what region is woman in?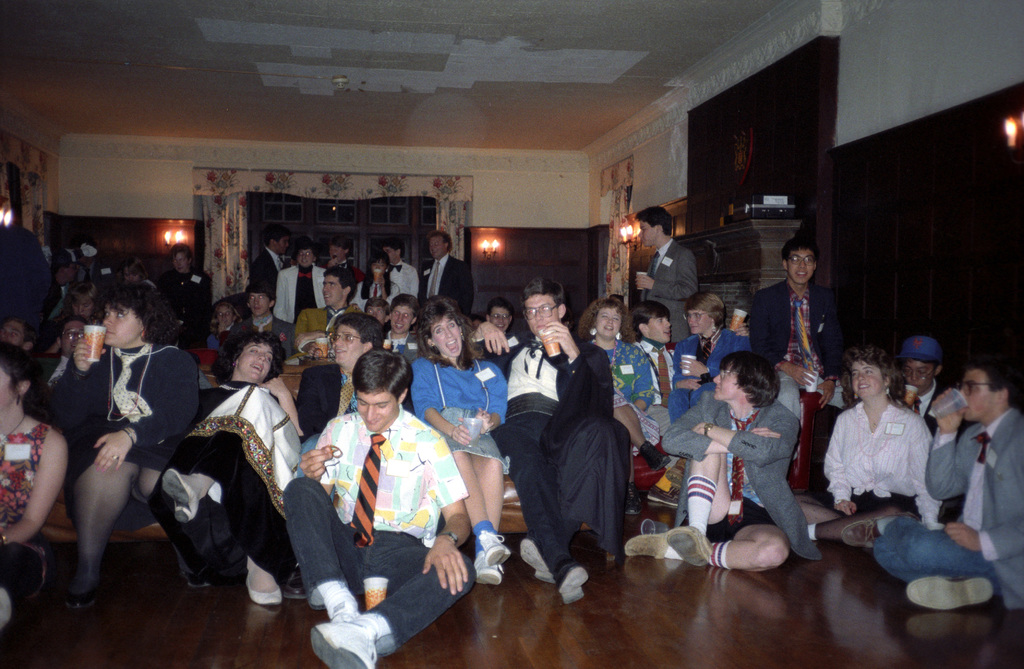
{"left": 351, "top": 250, "right": 401, "bottom": 314}.
